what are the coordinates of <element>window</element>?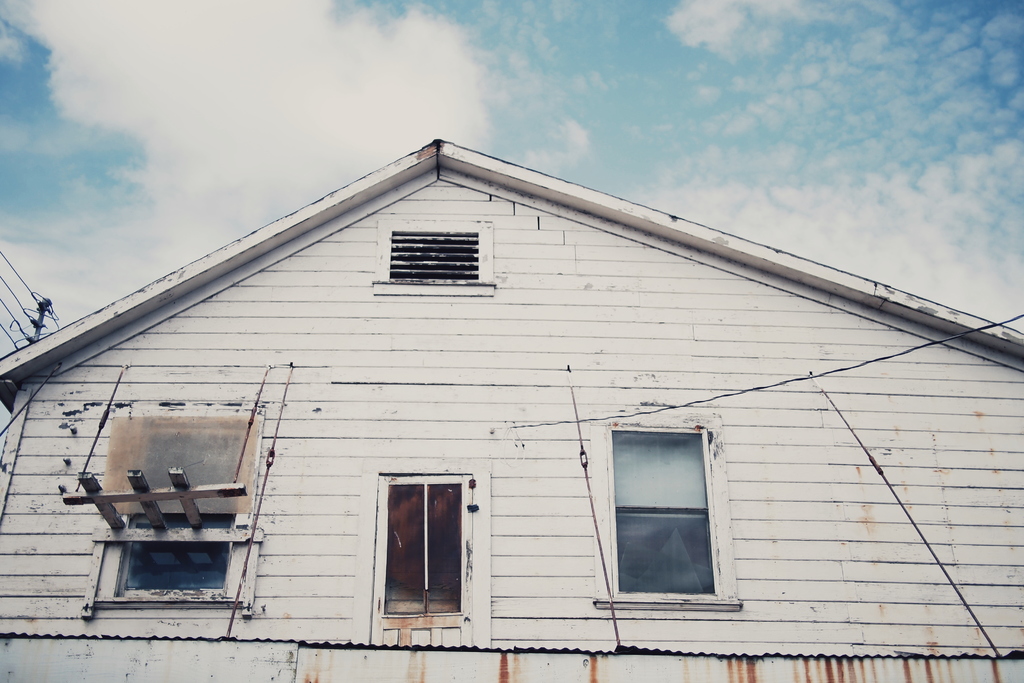
box(604, 423, 732, 604).
